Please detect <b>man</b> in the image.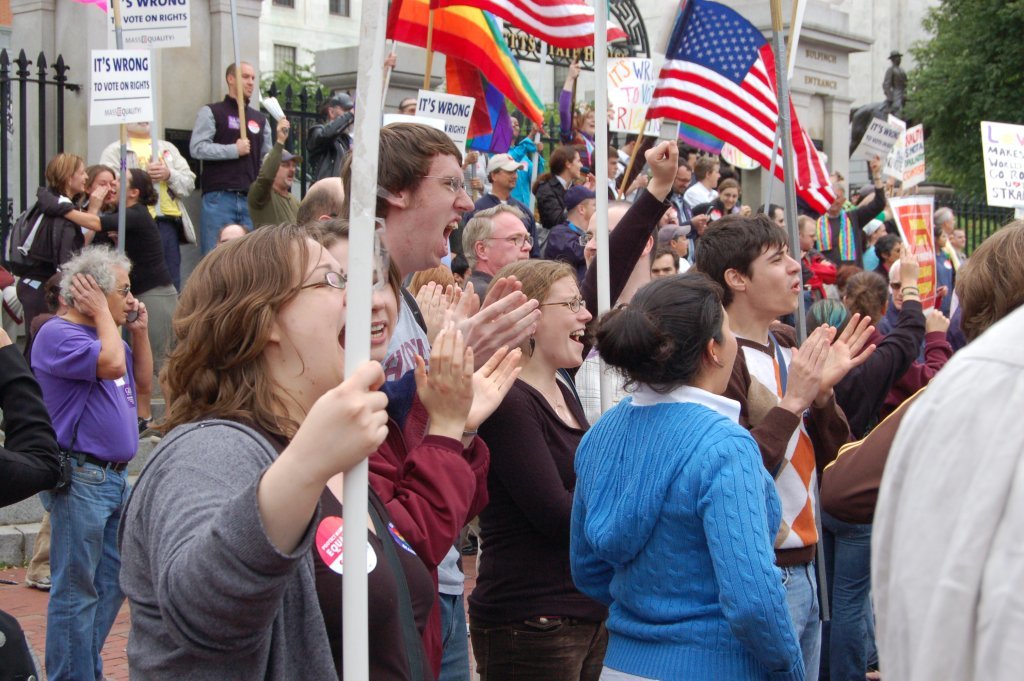
{"x1": 216, "y1": 220, "x2": 249, "y2": 244}.
